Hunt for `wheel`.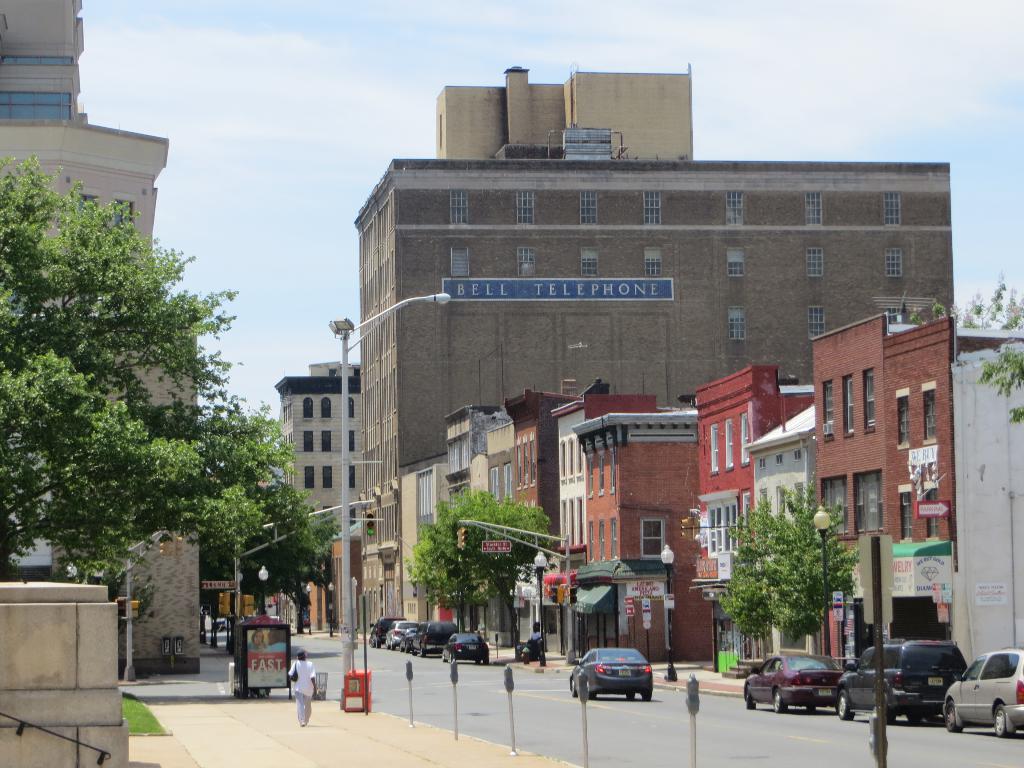
Hunted down at <region>770, 689, 783, 710</region>.
